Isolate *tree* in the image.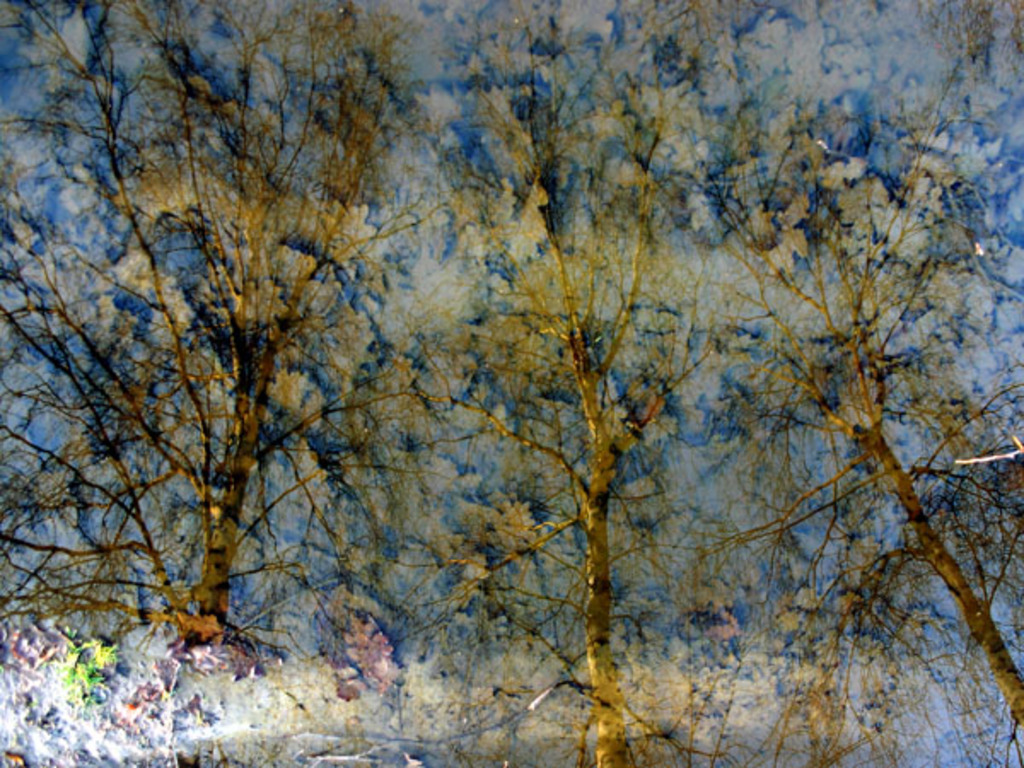
Isolated region: bbox(0, 0, 459, 676).
